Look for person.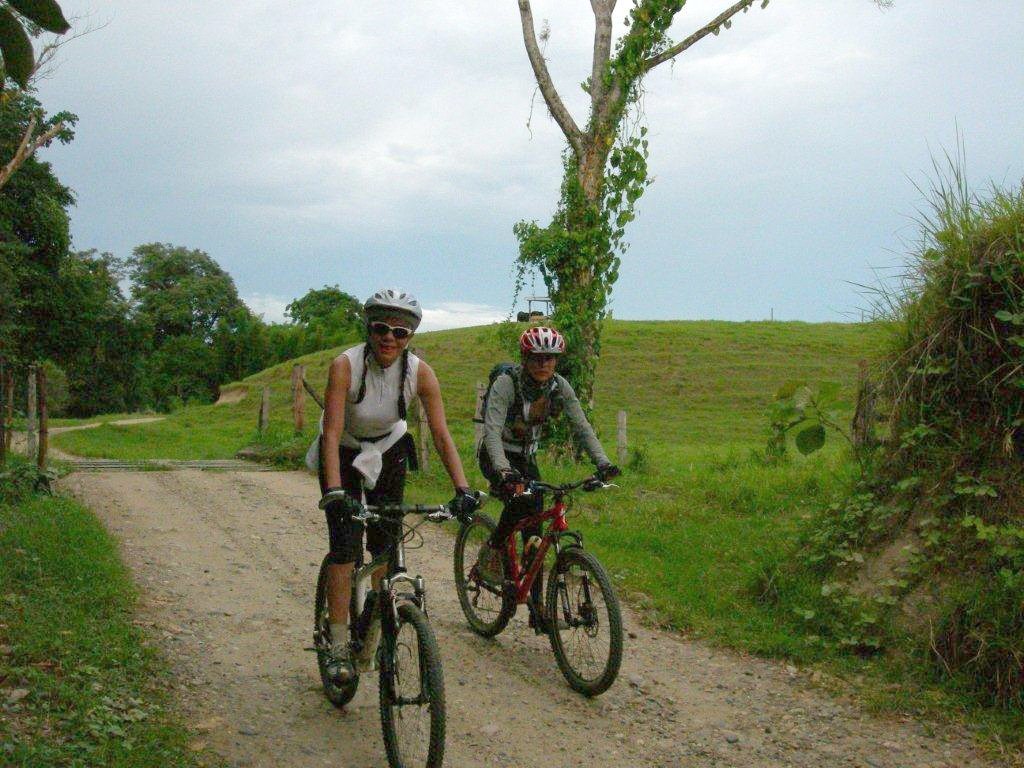
Found: 309, 287, 480, 679.
